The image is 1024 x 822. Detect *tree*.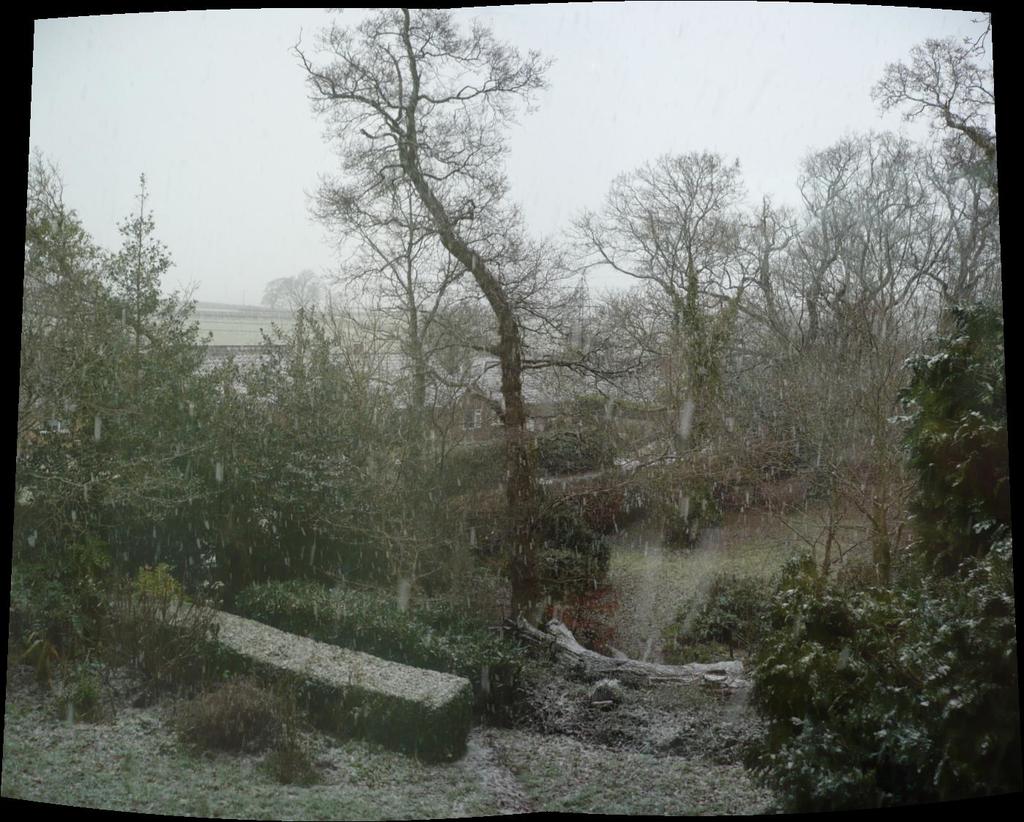
Detection: bbox(569, 1, 1000, 600).
